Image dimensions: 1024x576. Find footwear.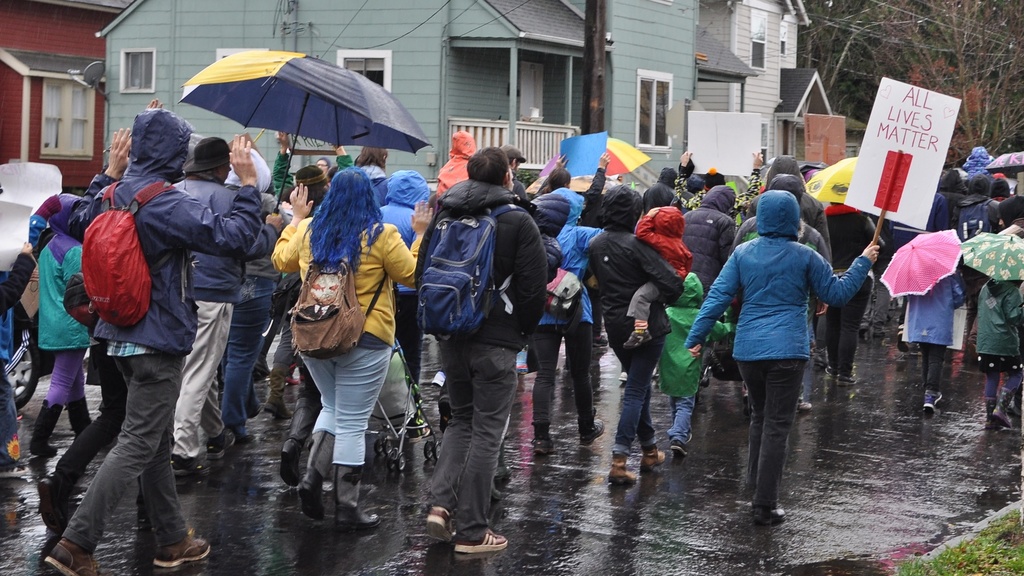
box(286, 403, 319, 492).
